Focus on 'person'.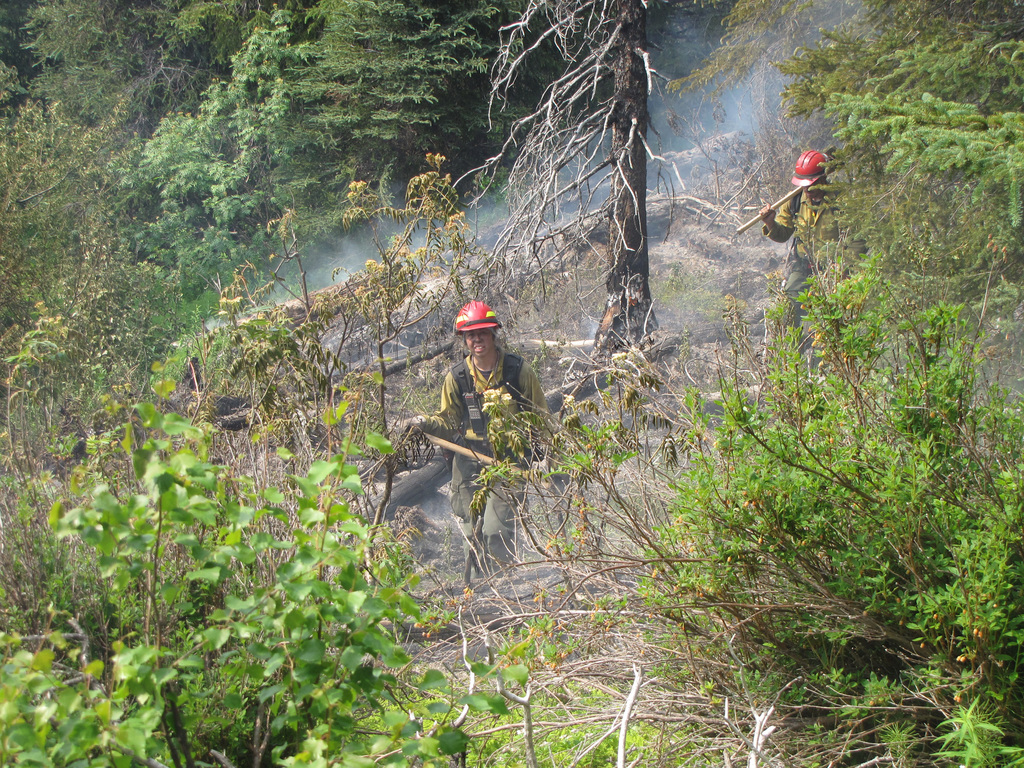
Focused at {"left": 769, "top": 145, "right": 864, "bottom": 392}.
